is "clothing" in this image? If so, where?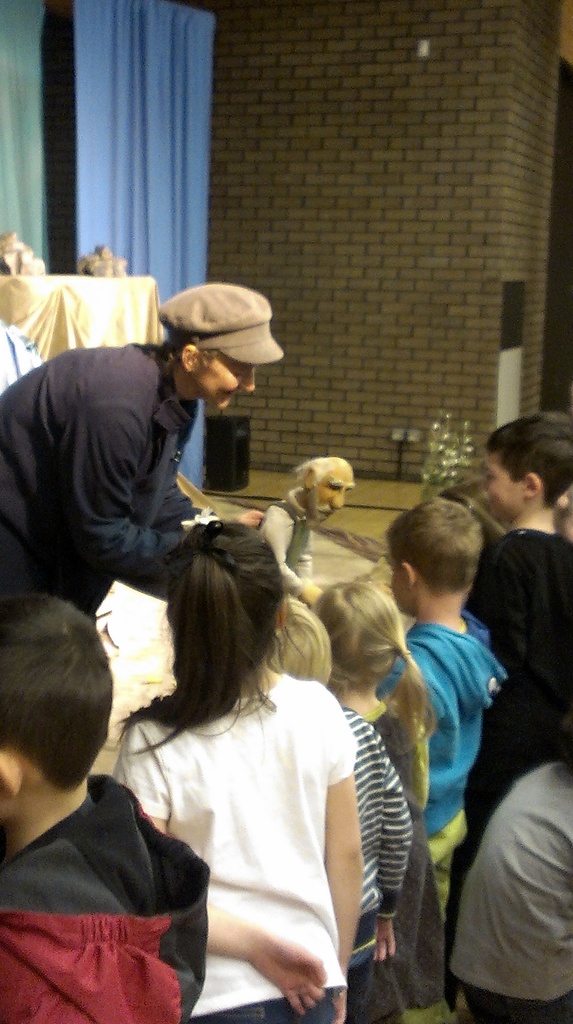
Yes, at BBox(127, 666, 358, 1012).
